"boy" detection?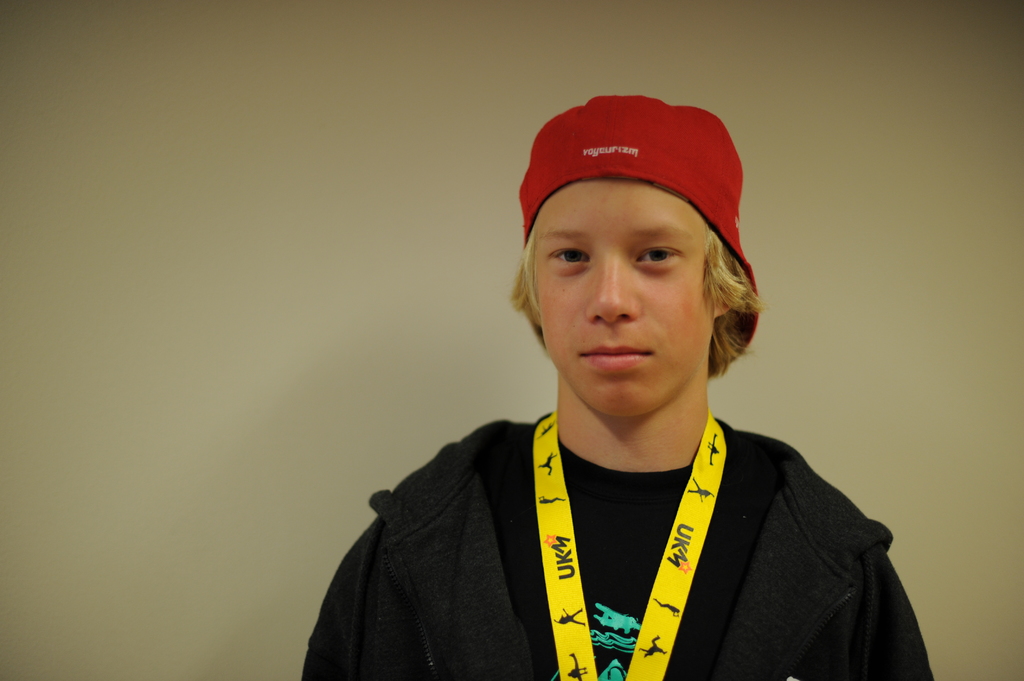
{"x1": 293, "y1": 115, "x2": 899, "y2": 661}
